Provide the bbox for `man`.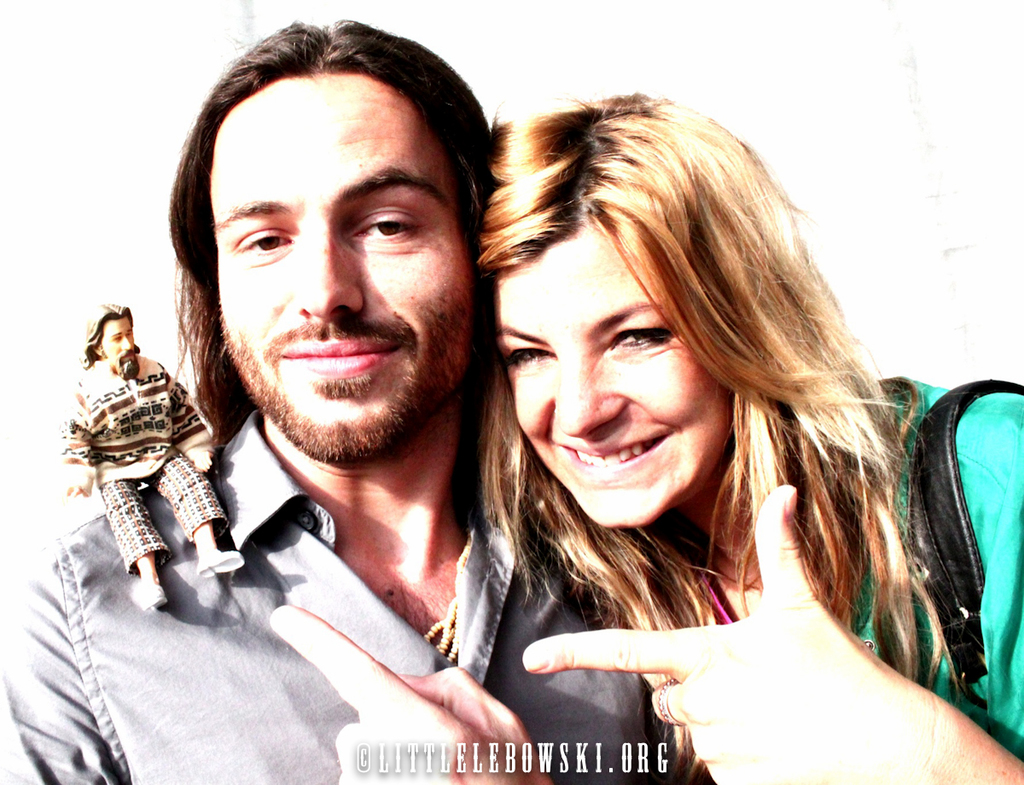
BBox(69, 45, 668, 784).
